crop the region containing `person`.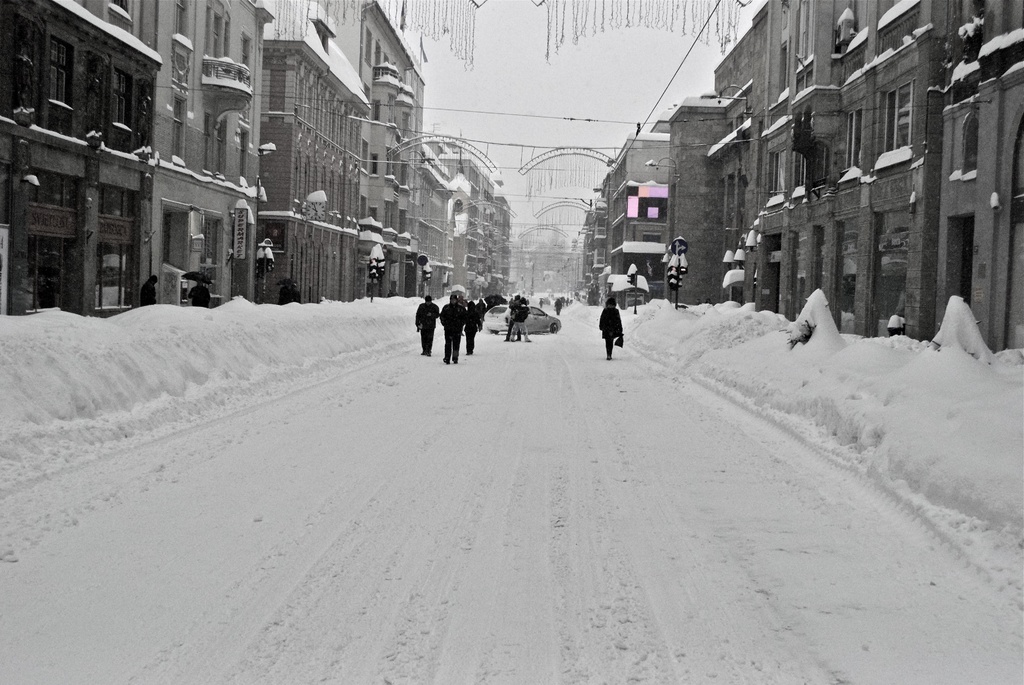
Crop region: {"x1": 461, "y1": 297, "x2": 477, "y2": 354}.
